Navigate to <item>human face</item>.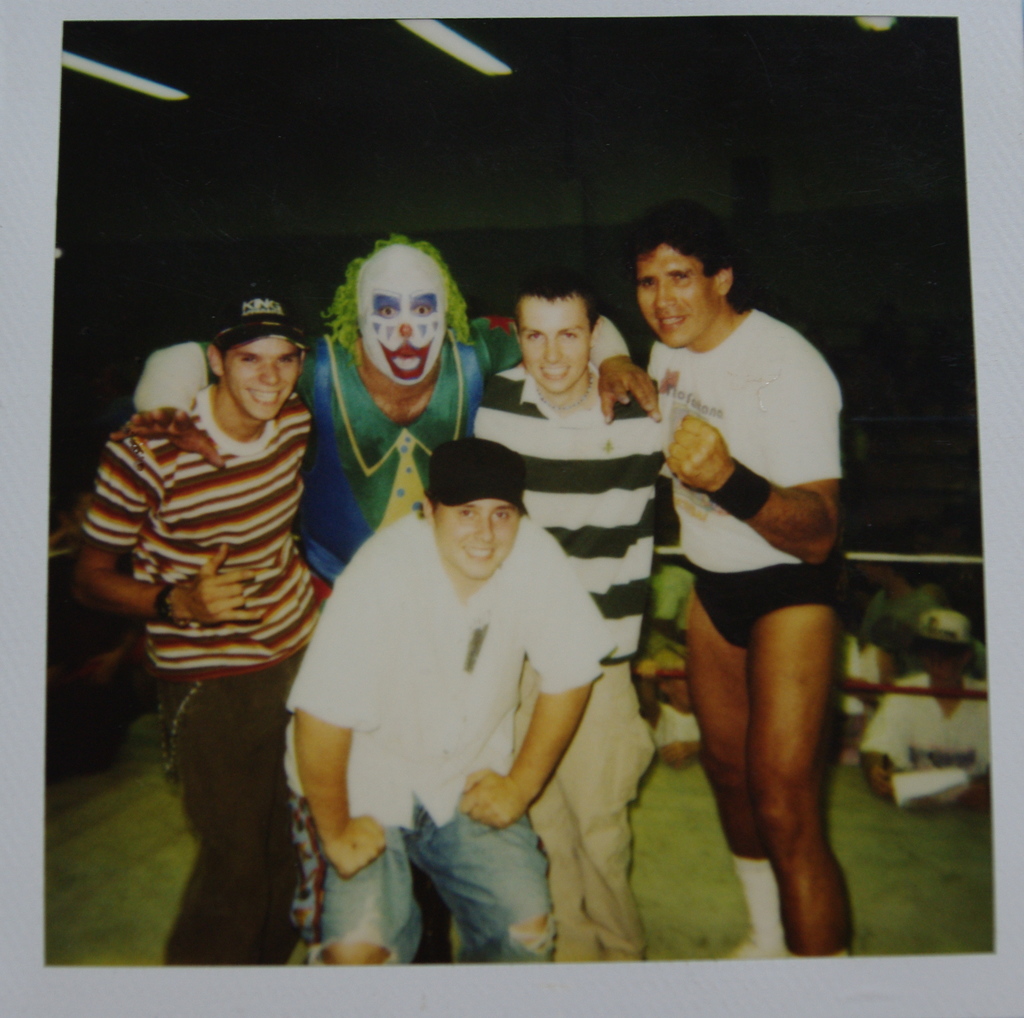
Navigation target: [left=518, top=299, right=589, bottom=394].
